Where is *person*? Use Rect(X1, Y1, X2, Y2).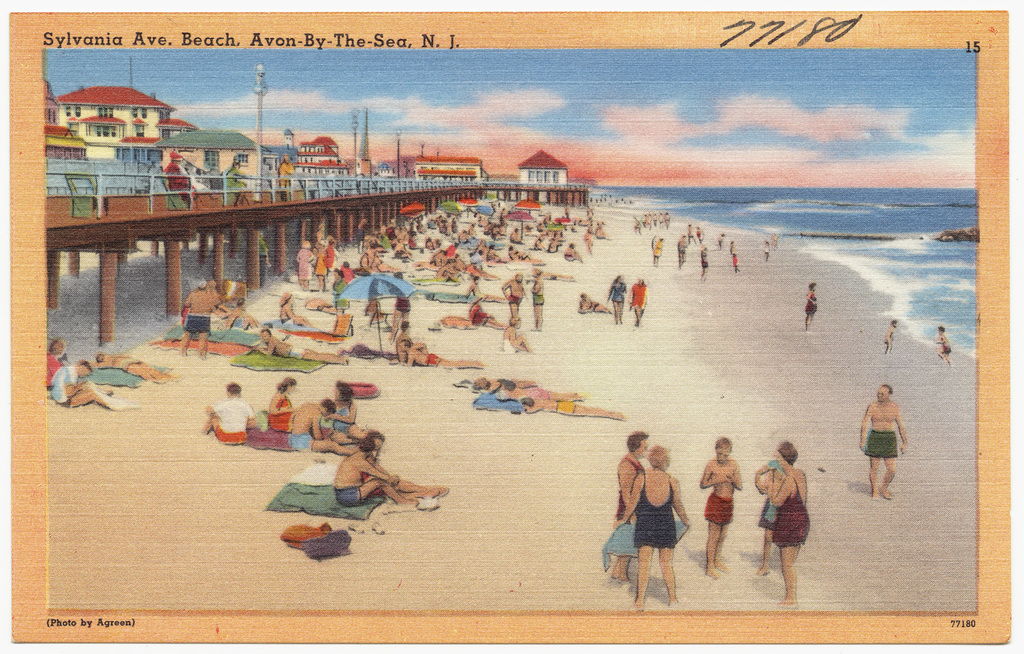
Rect(280, 293, 311, 328).
